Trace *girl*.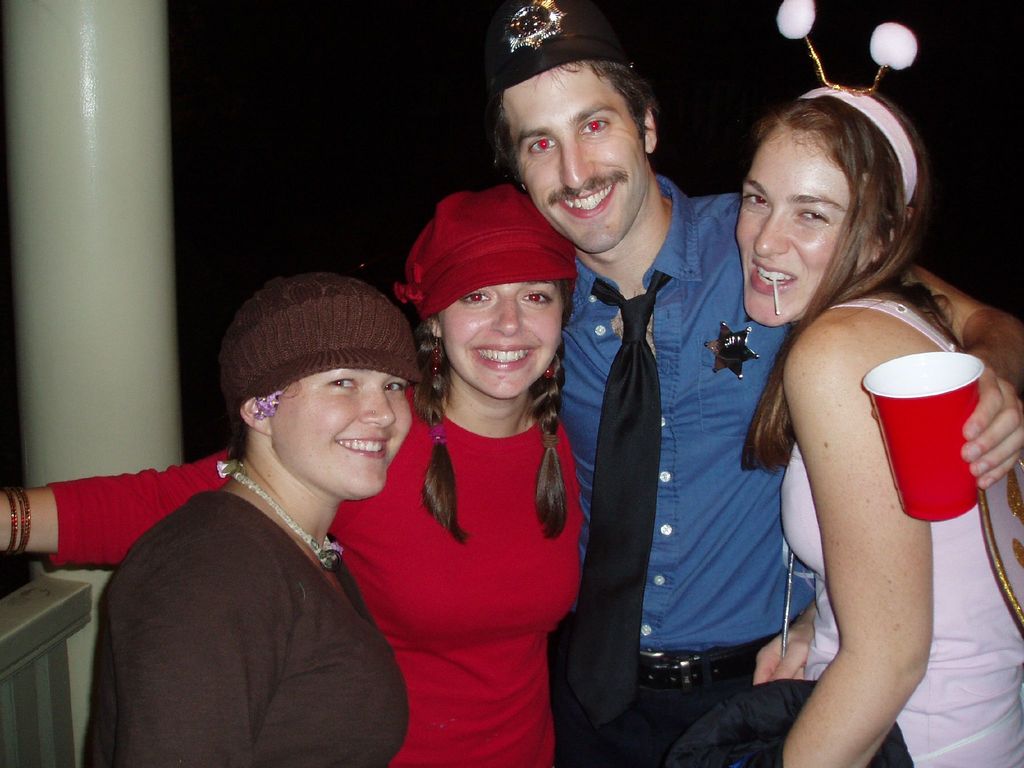
Traced to box=[0, 186, 588, 767].
